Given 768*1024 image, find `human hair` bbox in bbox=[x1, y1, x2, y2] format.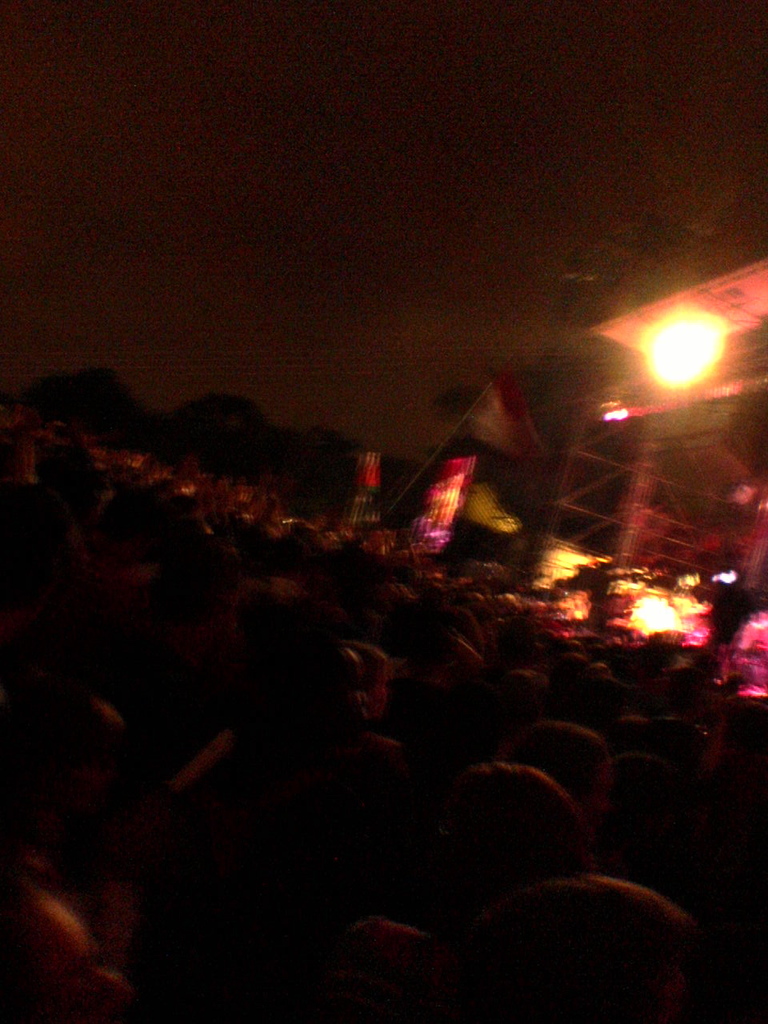
bbox=[512, 722, 608, 797].
